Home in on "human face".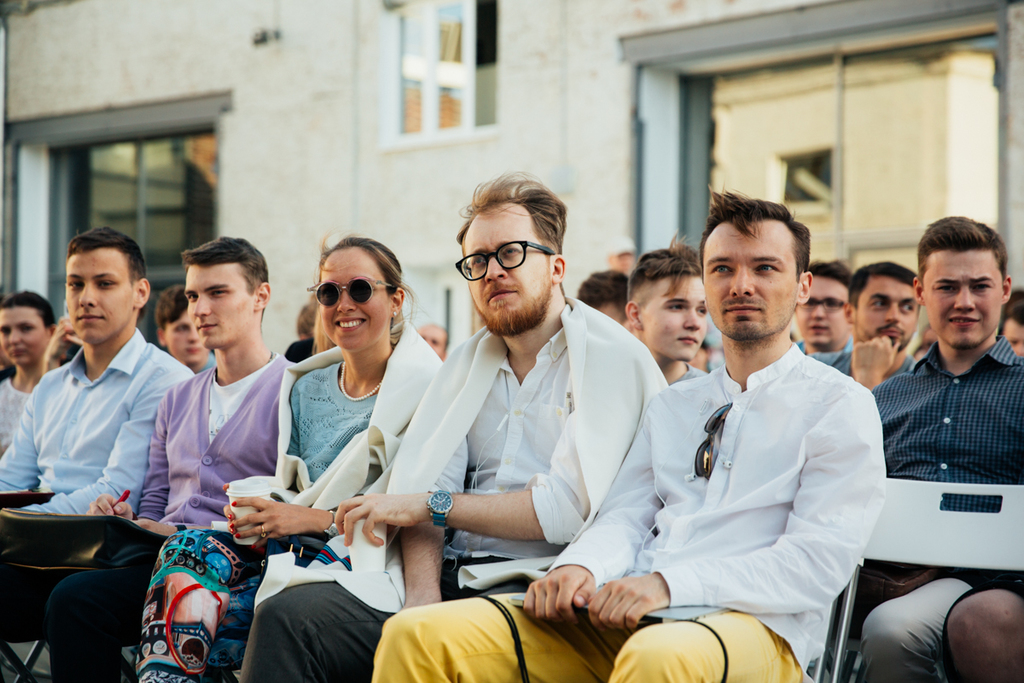
Homed in at pyautogui.locateOnScreen(854, 277, 917, 352).
